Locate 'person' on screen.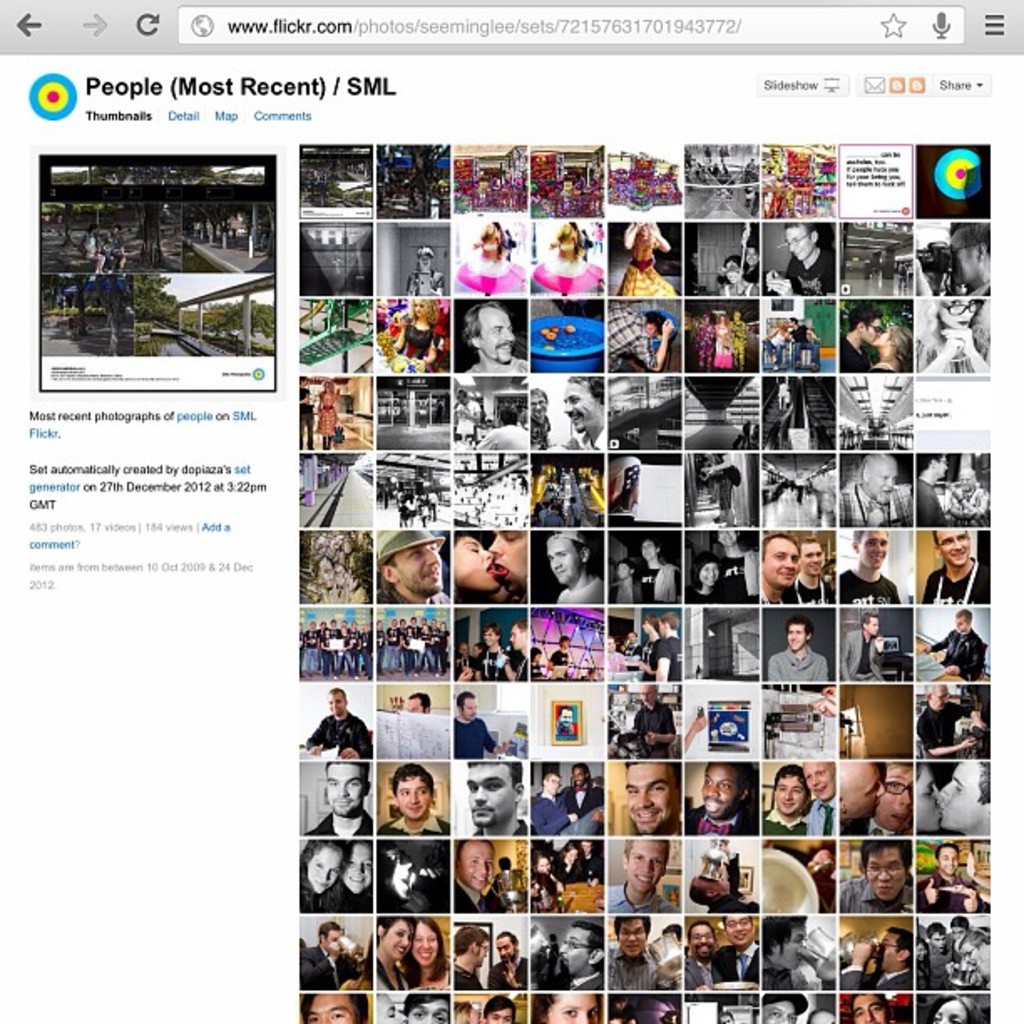
On screen at <region>922, 843, 980, 912</region>.
